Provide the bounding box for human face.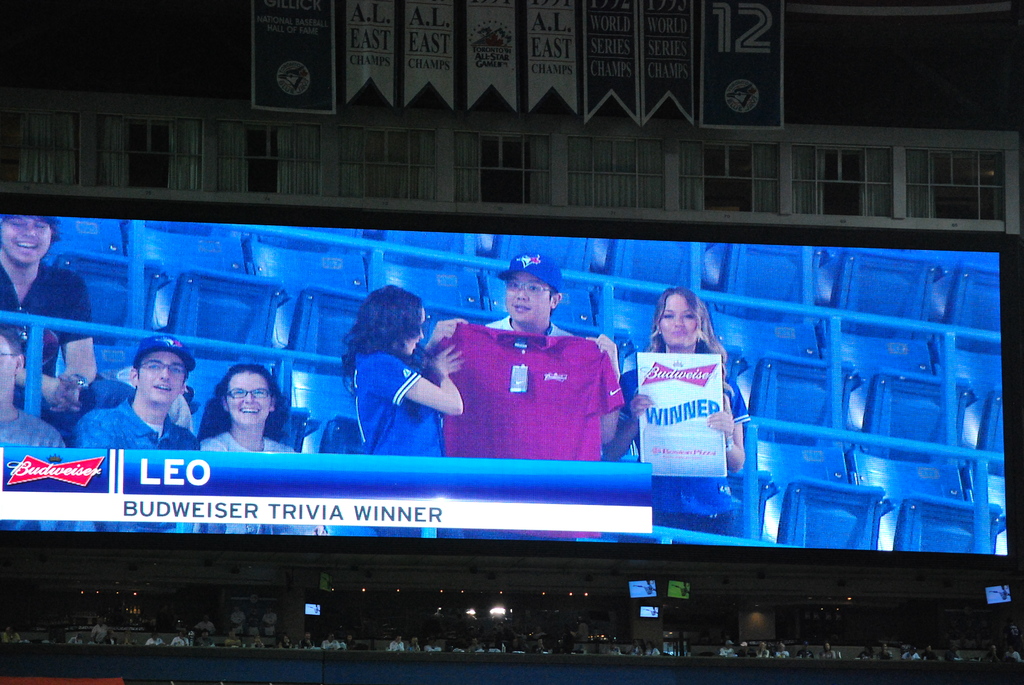
[left=0, top=217, right=53, bottom=262].
